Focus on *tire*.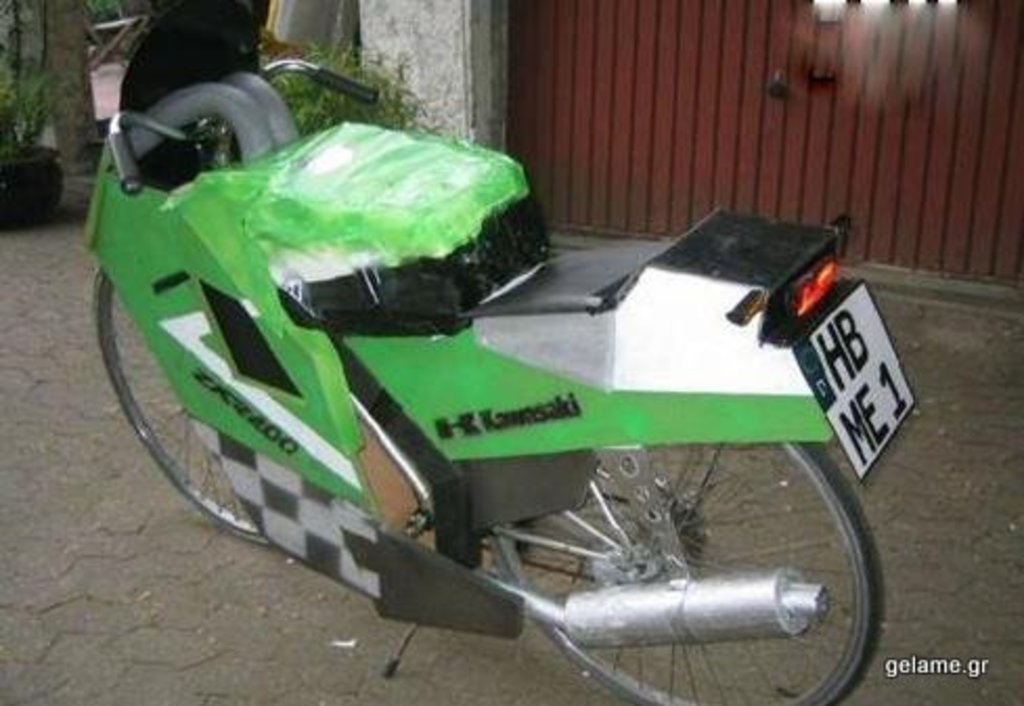
Focused at Rect(486, 440, 886, 704).
